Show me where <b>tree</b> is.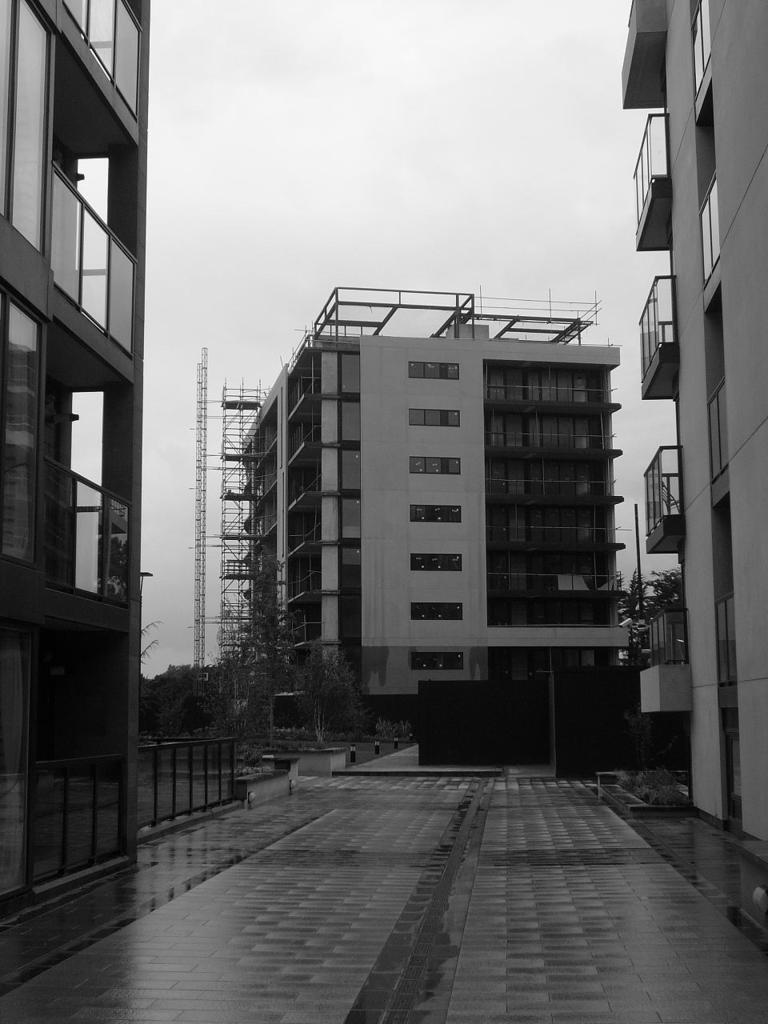
<b>tree</b> is at detection(608, 566, 654, 629).
